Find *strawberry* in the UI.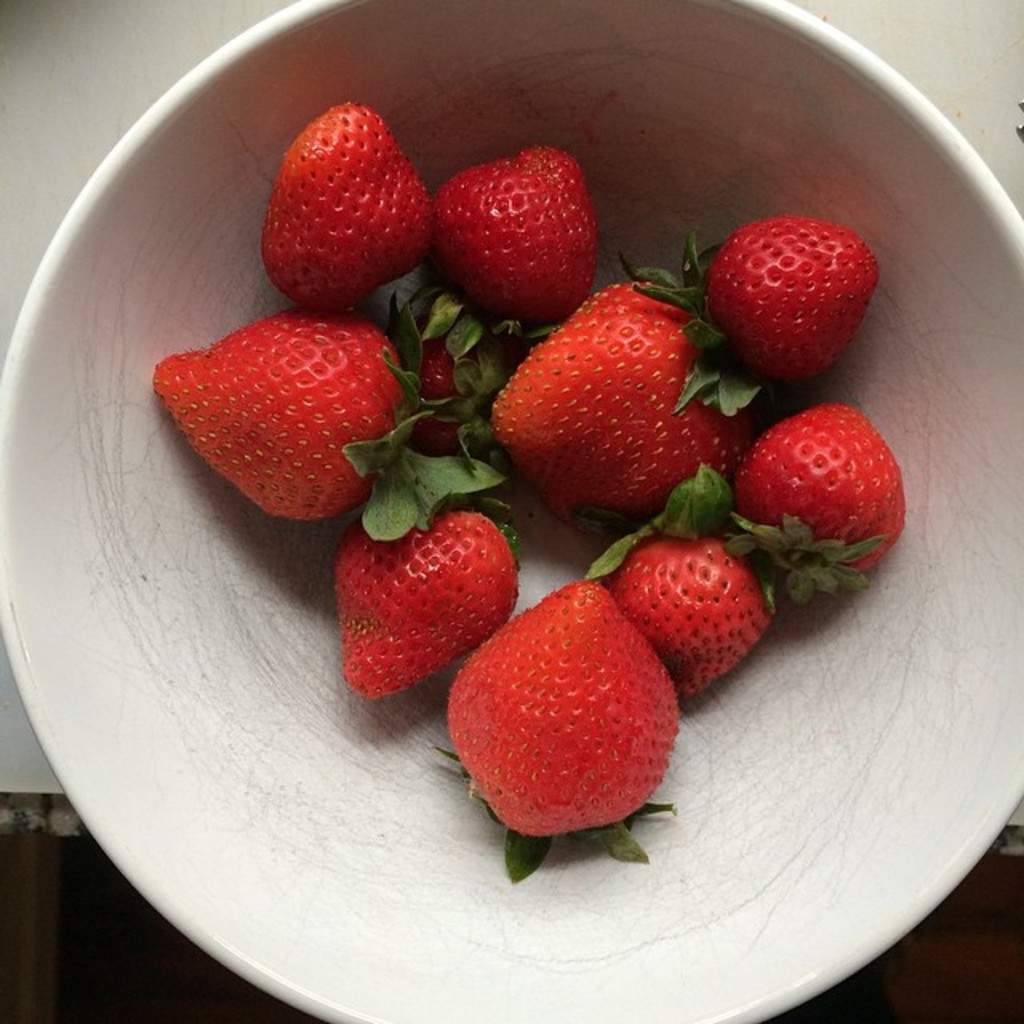
UI element at (x1=262, y1=102, x2=434, y2=318).
